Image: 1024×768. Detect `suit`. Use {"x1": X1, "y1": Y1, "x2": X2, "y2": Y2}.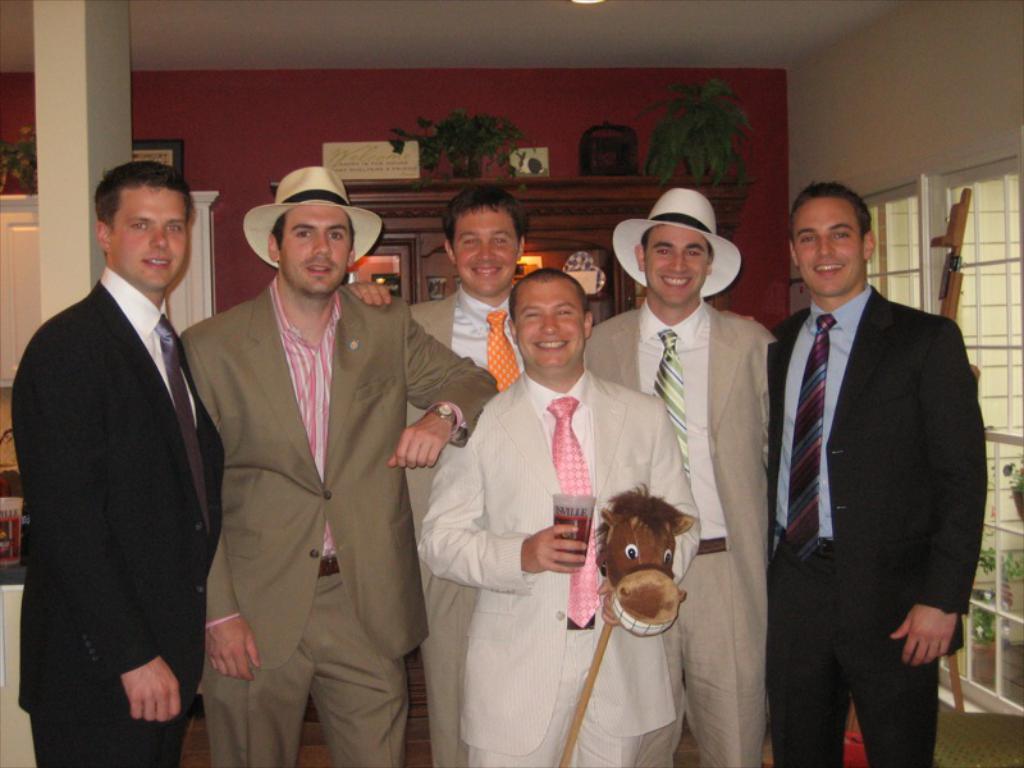
{"x1": 585, "y1": 298, "x2": 778, "y2": 767}.
